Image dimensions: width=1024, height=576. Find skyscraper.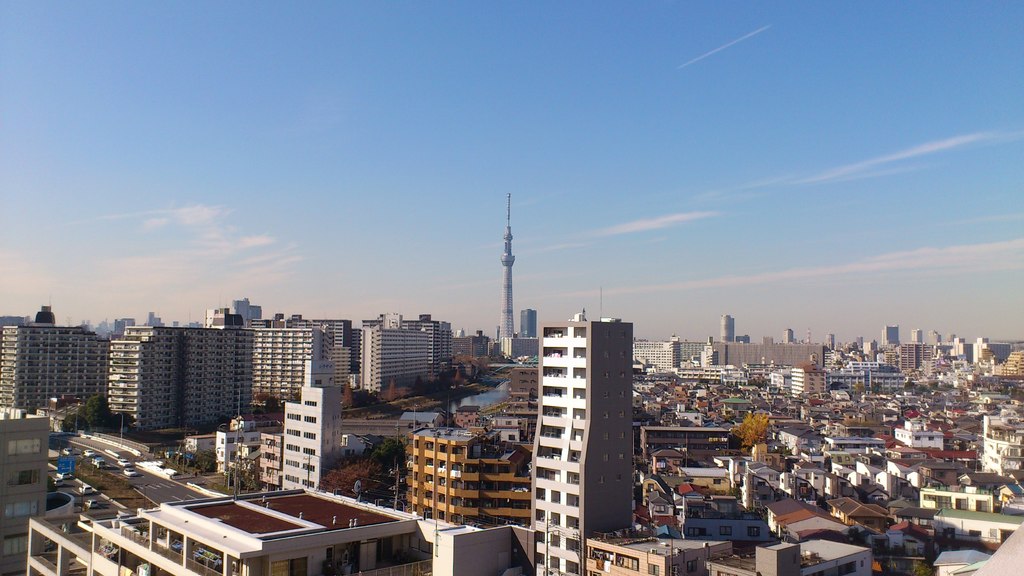
box=[457, 338, 476, 359].
